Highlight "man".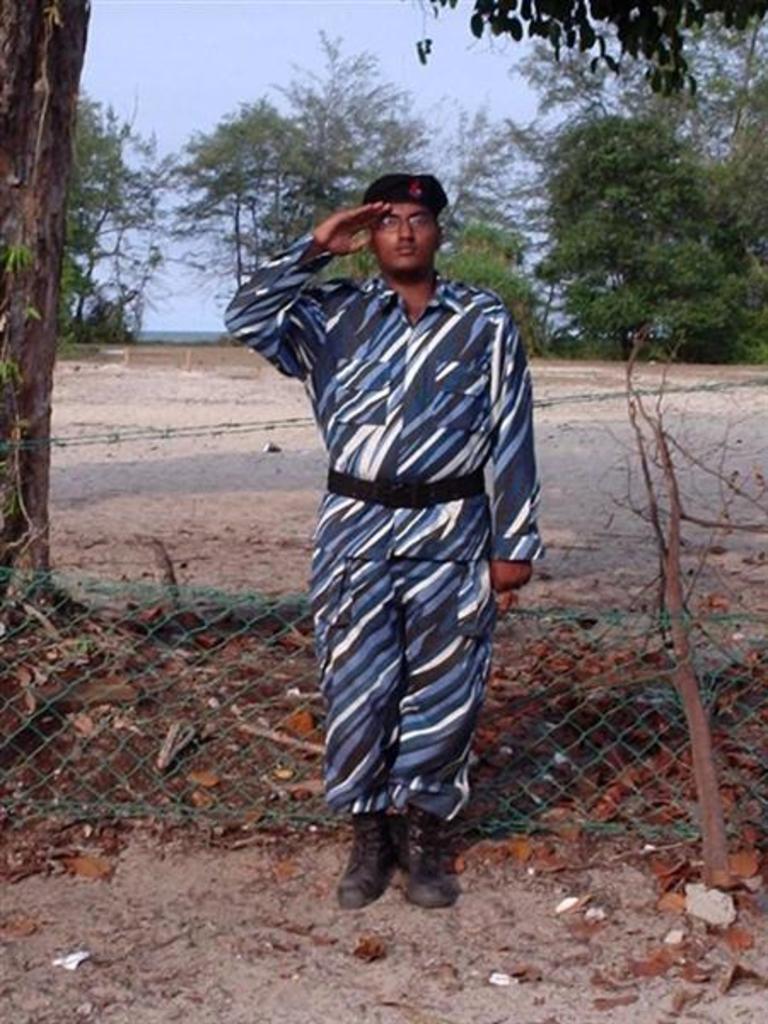
Highlighted region: [x1=254, y1=160, x2=544, y2=915].
